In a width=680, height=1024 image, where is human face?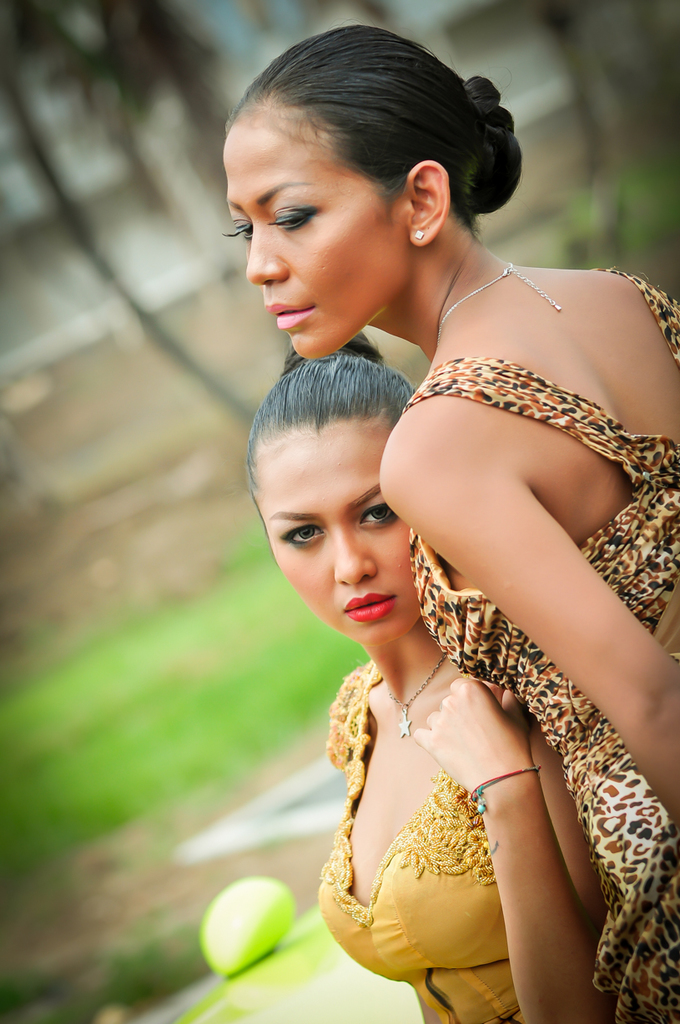
detection(227, 131, 411, 356).
